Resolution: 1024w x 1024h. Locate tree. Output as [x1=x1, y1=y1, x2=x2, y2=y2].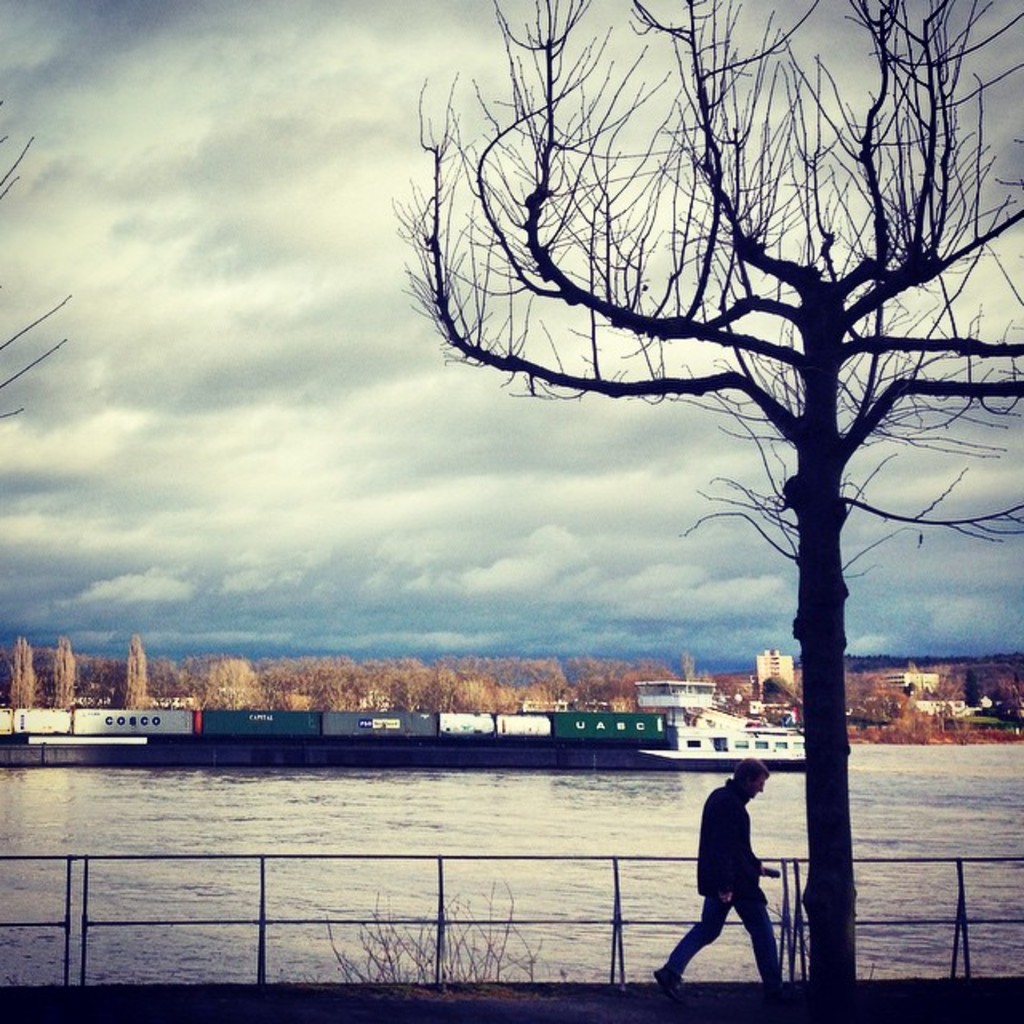
[x1=120, y1=635, x2=154, y2=712].
